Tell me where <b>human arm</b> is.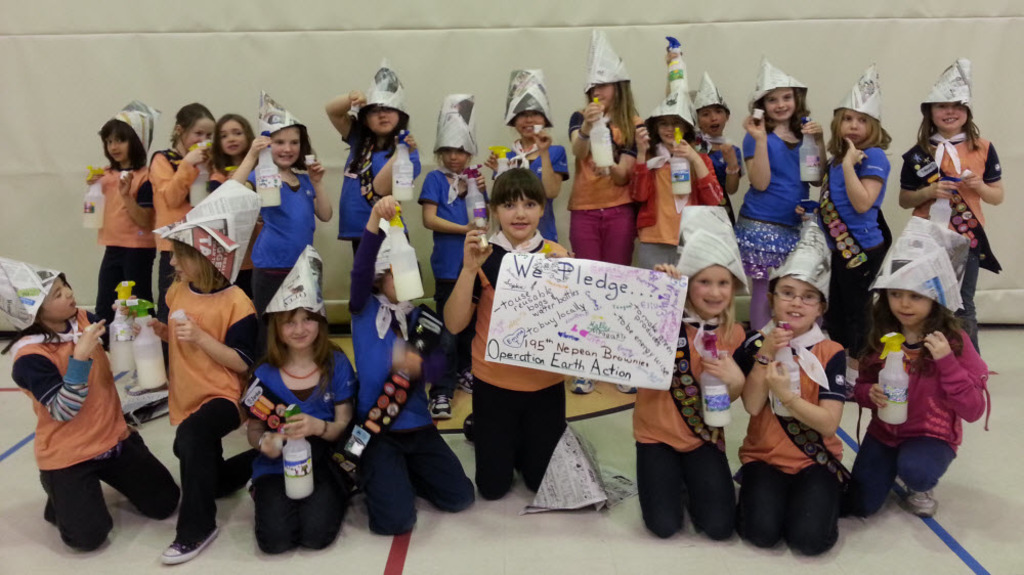
<b>human arm</b> is at bbox=(526, 122, 578, 205).
